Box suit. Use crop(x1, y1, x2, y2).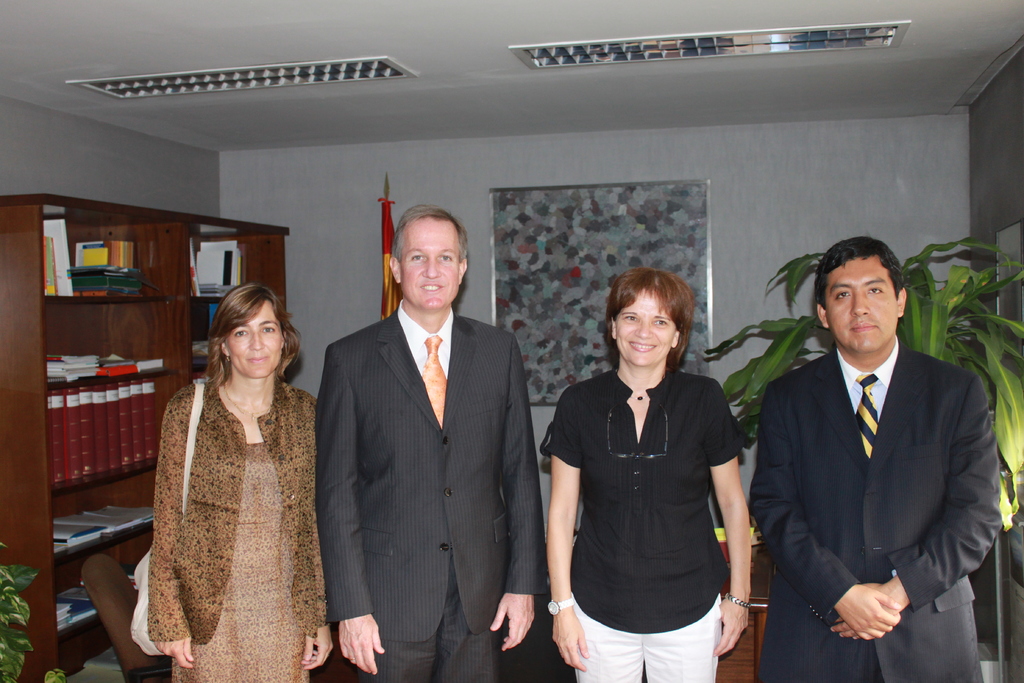
crop(315, 299, 550, 682).
